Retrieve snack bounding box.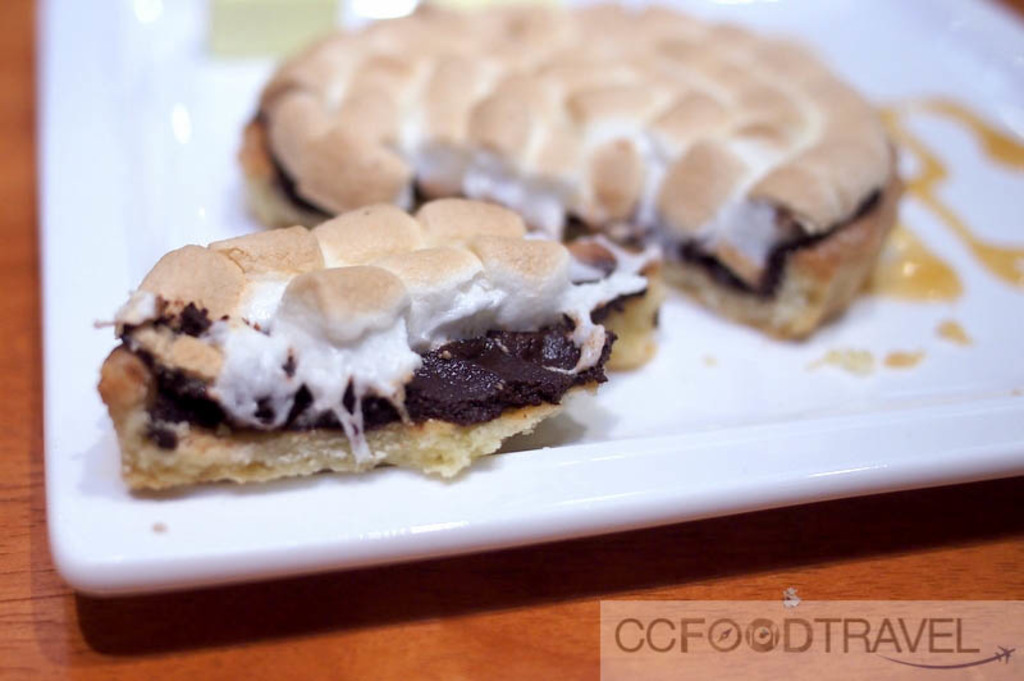
Bounding box: <bbox>88, 196, 655, 501</bbox>.
